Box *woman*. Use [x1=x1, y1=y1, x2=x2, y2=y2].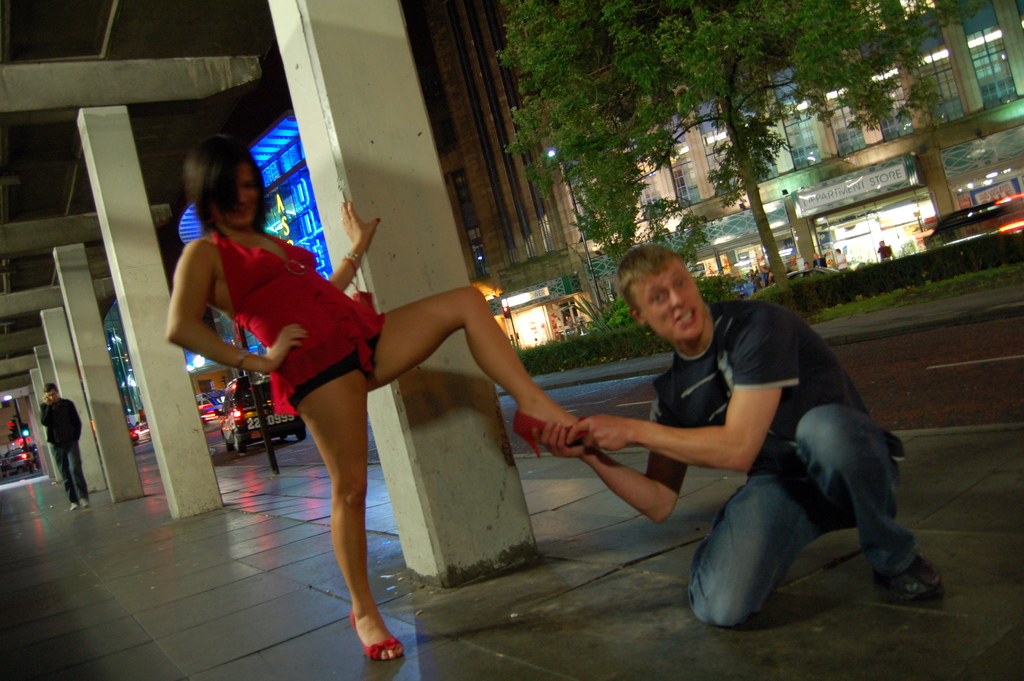
[x1=174, y1=138, x2=541, y2=637].
